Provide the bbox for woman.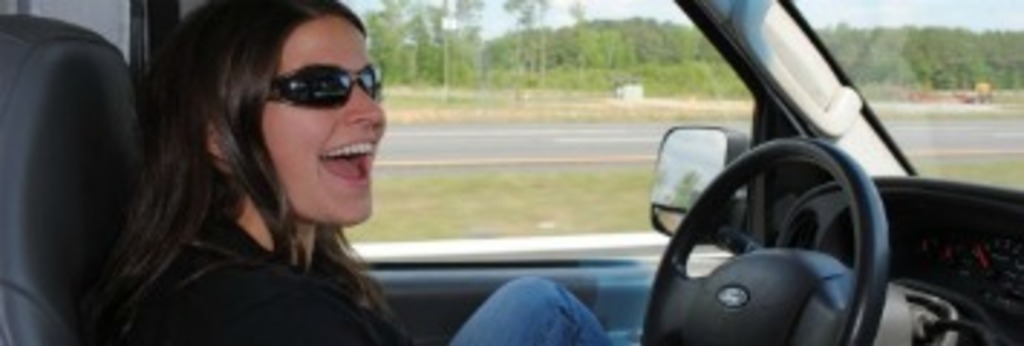
[98,0,635,343].
